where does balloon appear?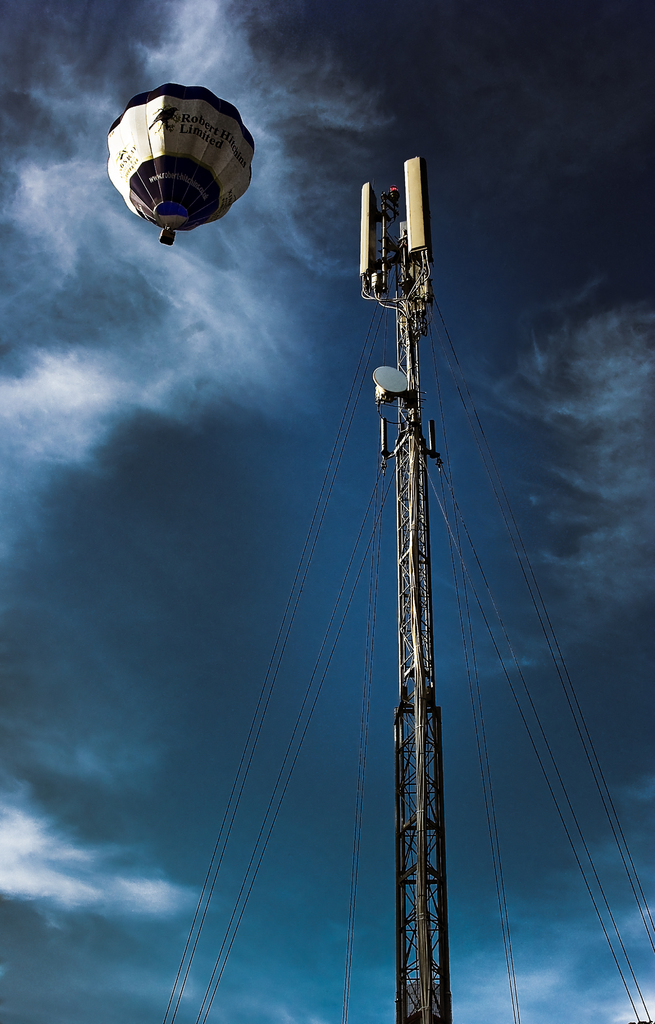
Appears at box=[102, 81, 256, 236].
